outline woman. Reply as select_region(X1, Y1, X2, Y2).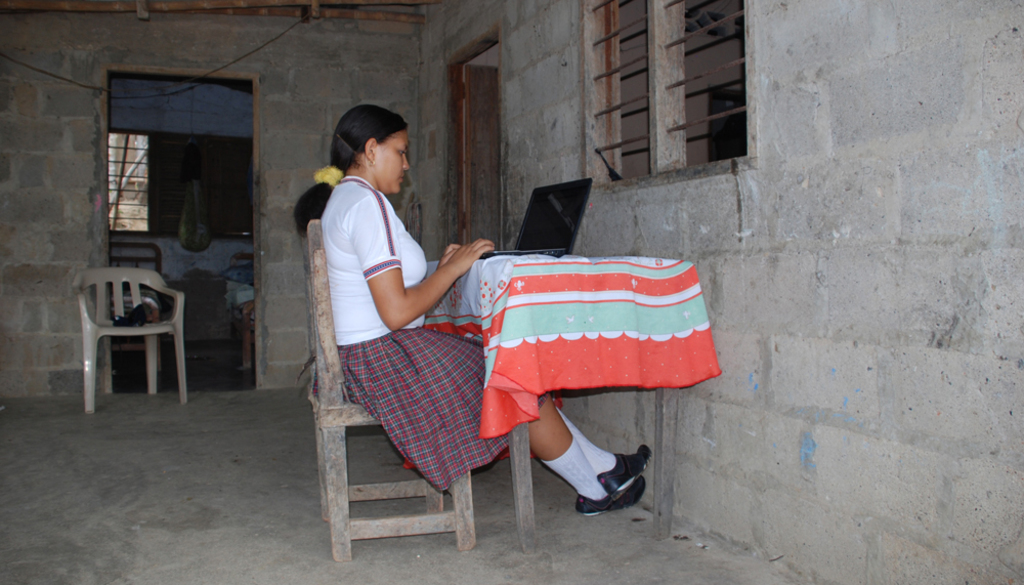
select_region(290, 98, 656, 493).
